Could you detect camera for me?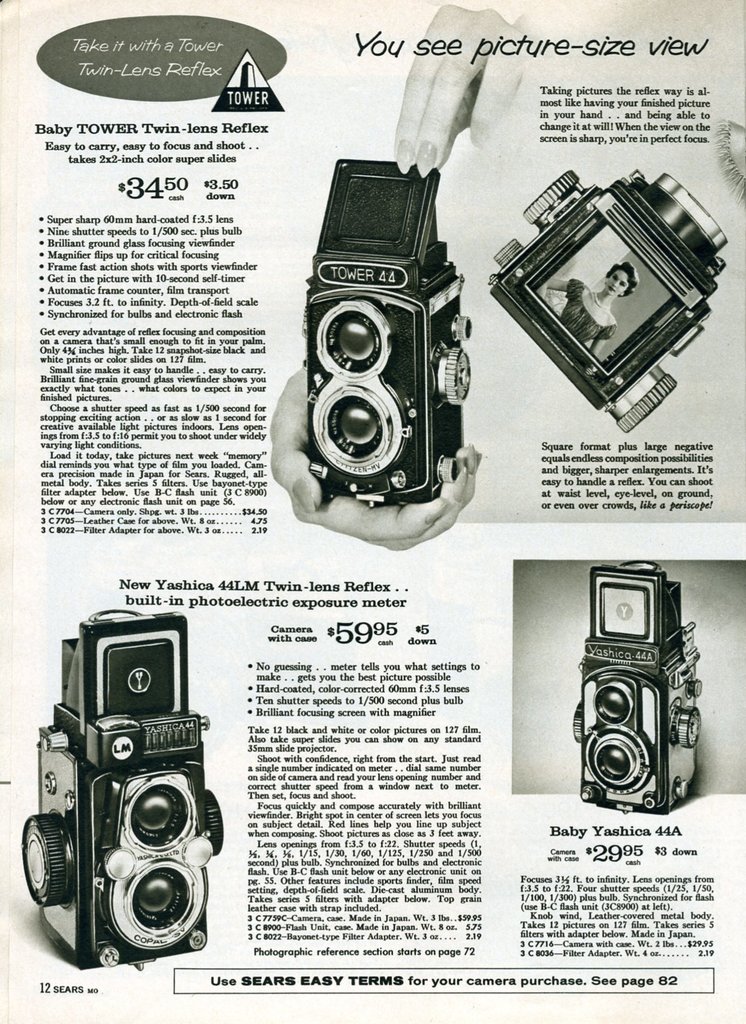
Detection result: <bbox>486, 171, 724, 426</bbox>.
